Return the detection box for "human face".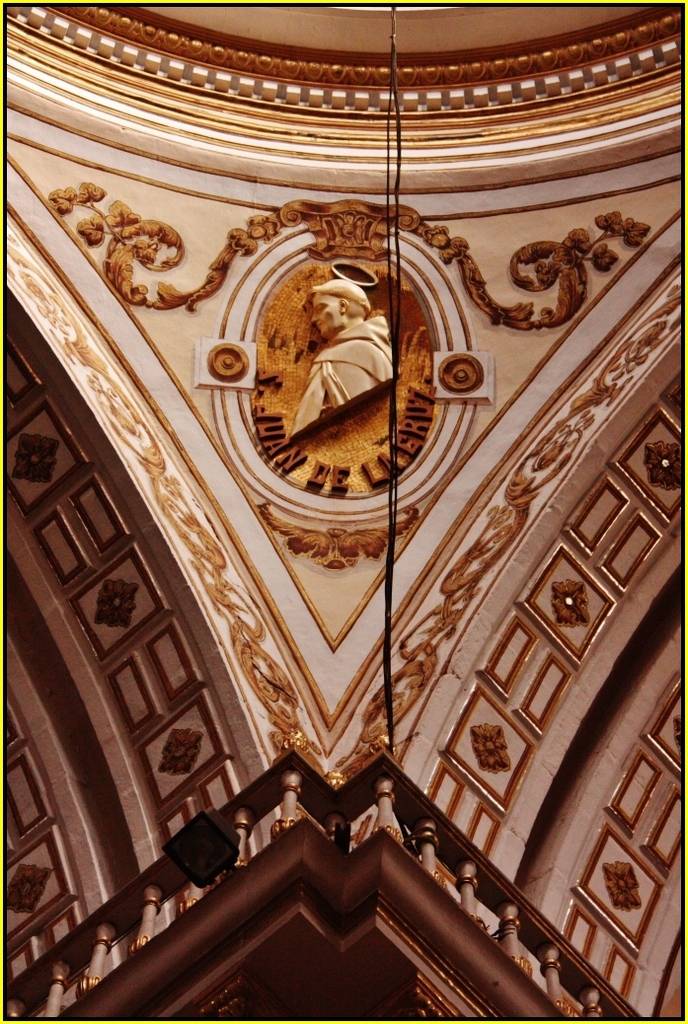
x1=311, y1=297, x2=344, y2=343.
